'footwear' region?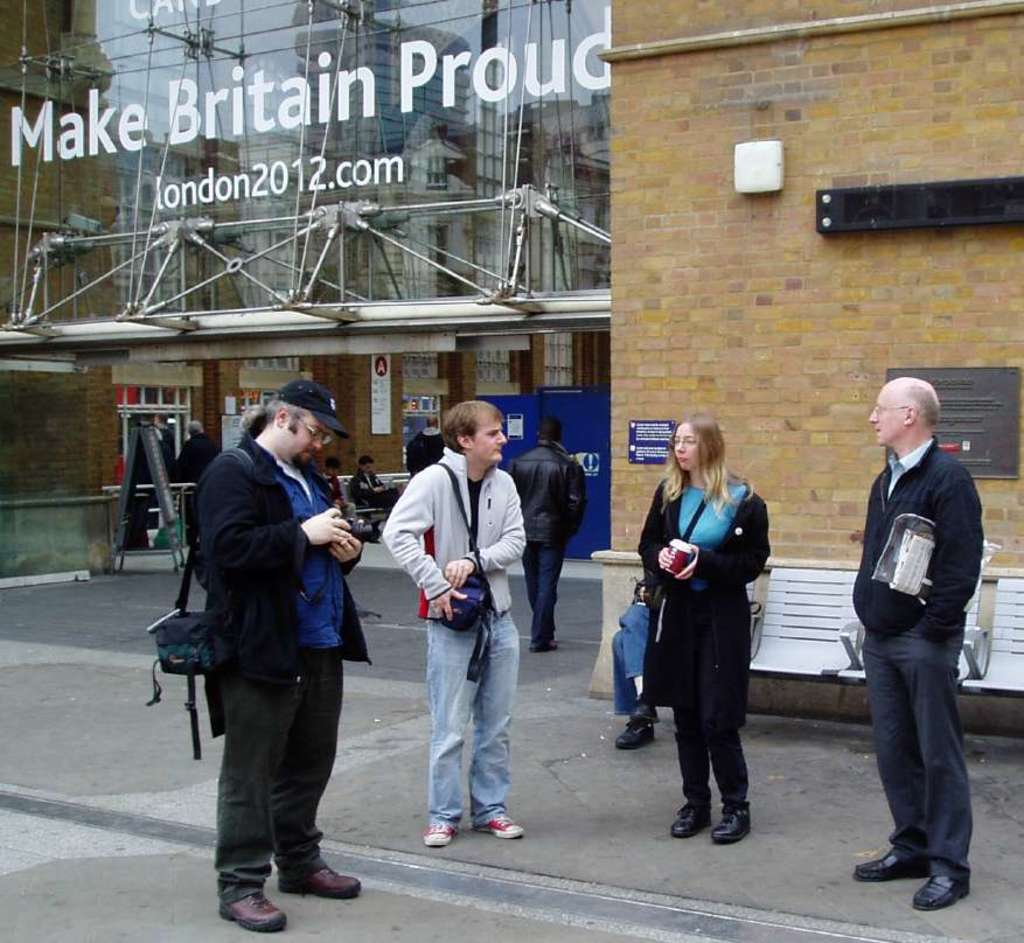
857,847,933,881
